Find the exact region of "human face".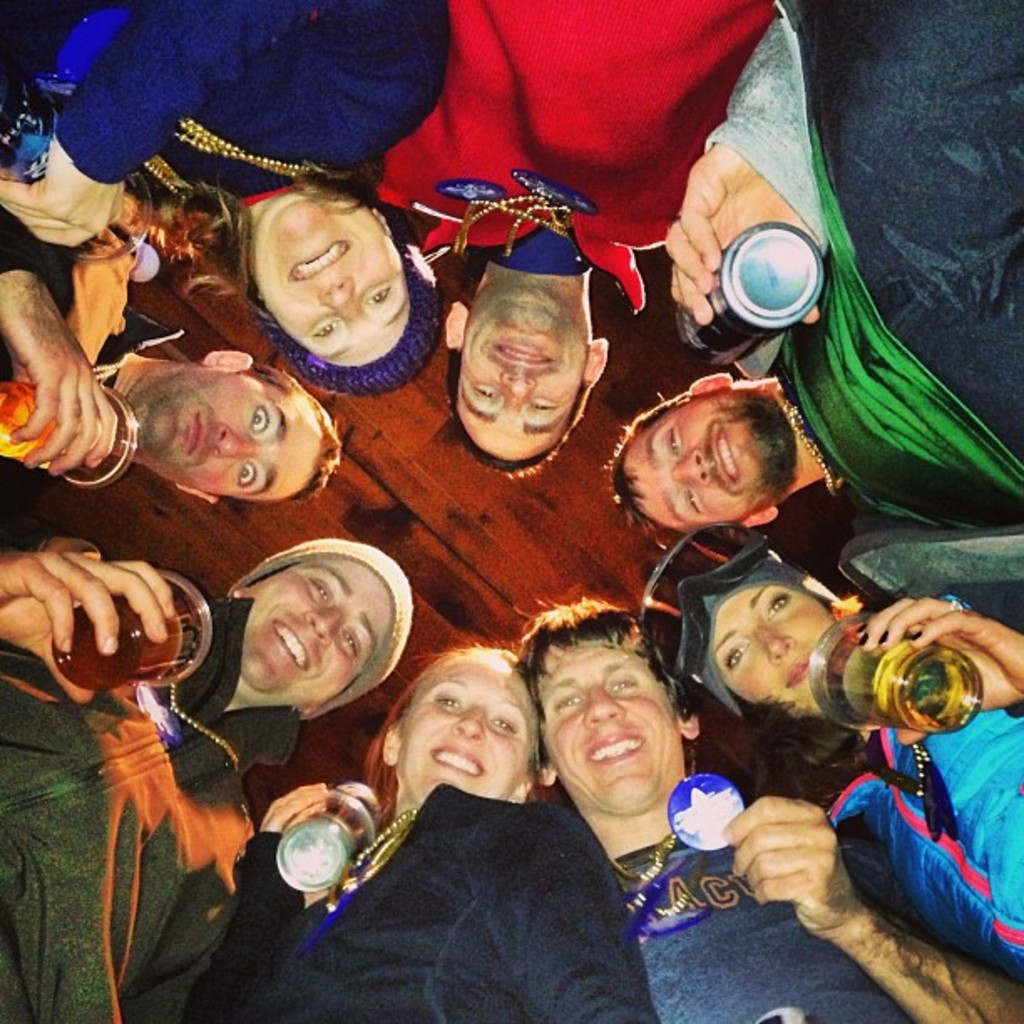
Exact region: l=233, t=556, r=403, b=704.
